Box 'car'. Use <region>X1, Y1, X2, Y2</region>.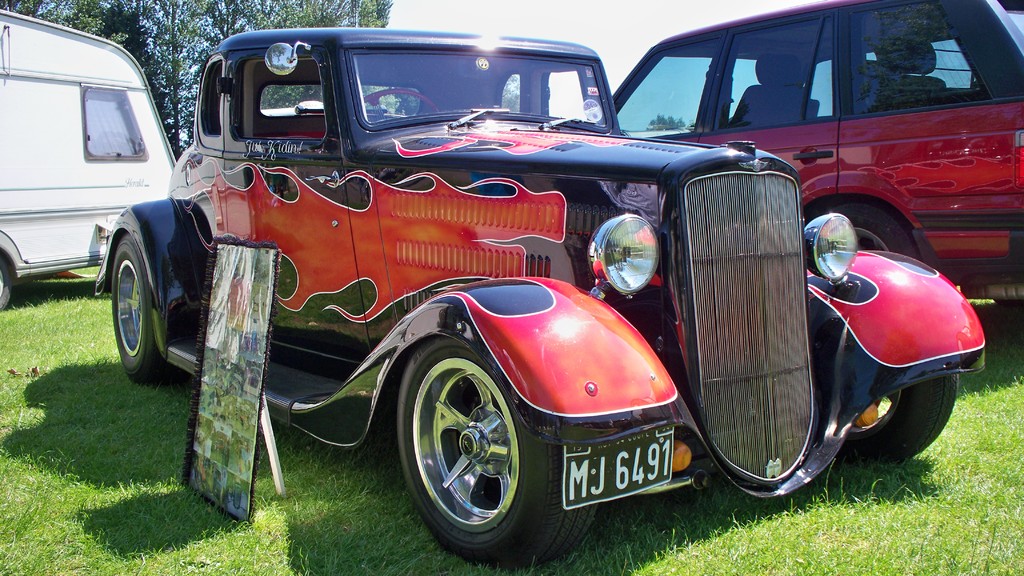
<region>580, 0, 1023, 312</region>.
